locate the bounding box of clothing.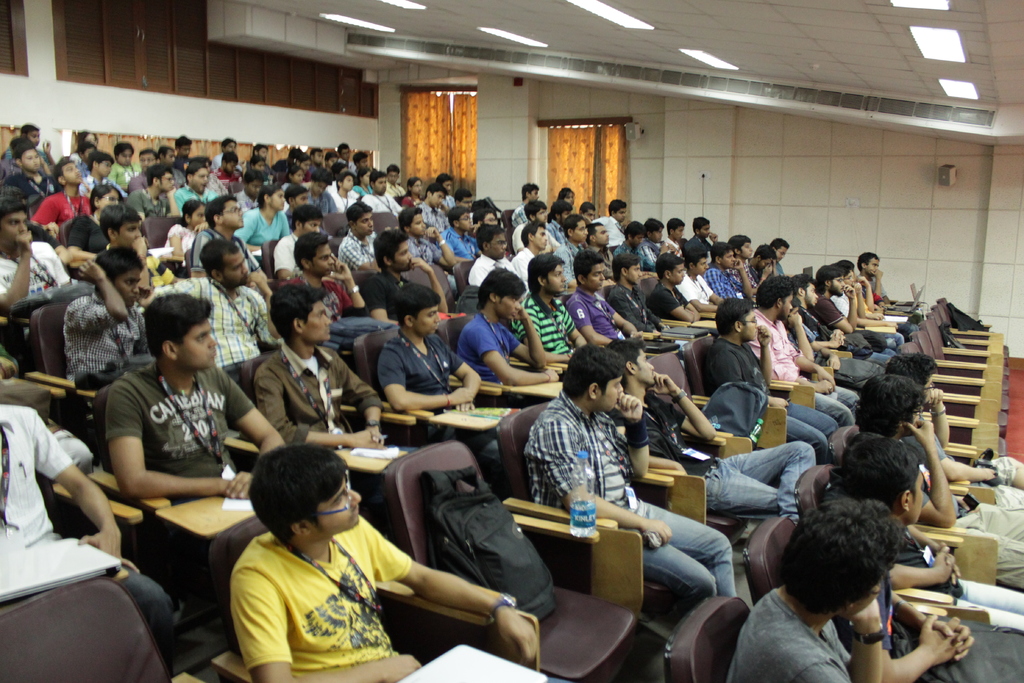
Bounding box: bbox(29, 193, 92, 226).
